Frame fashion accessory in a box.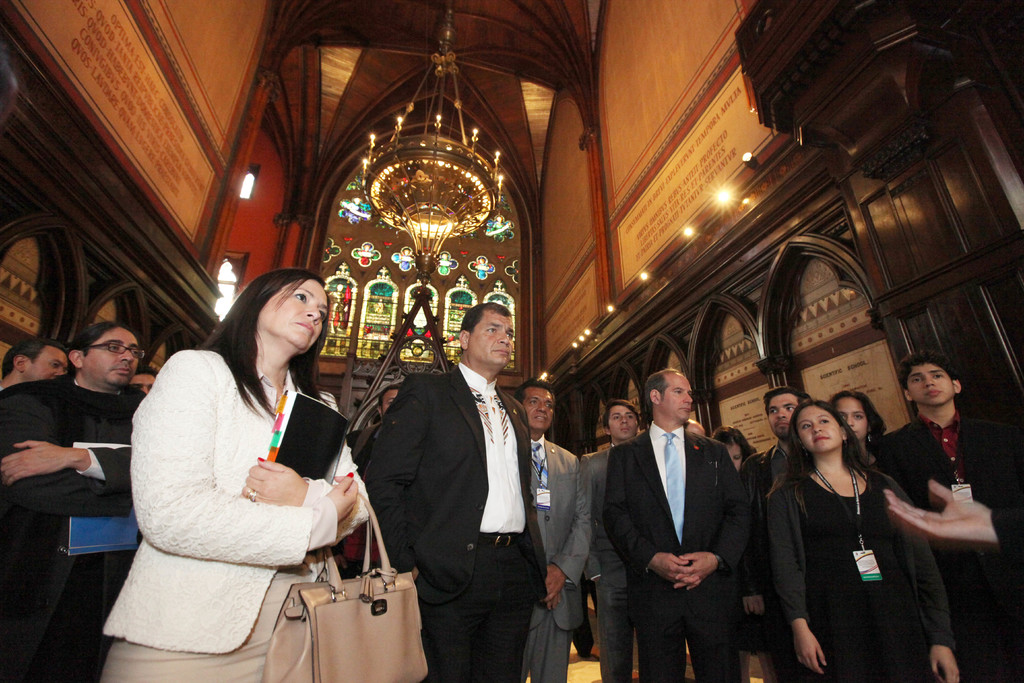
detection(244, 489, 257, 502).
